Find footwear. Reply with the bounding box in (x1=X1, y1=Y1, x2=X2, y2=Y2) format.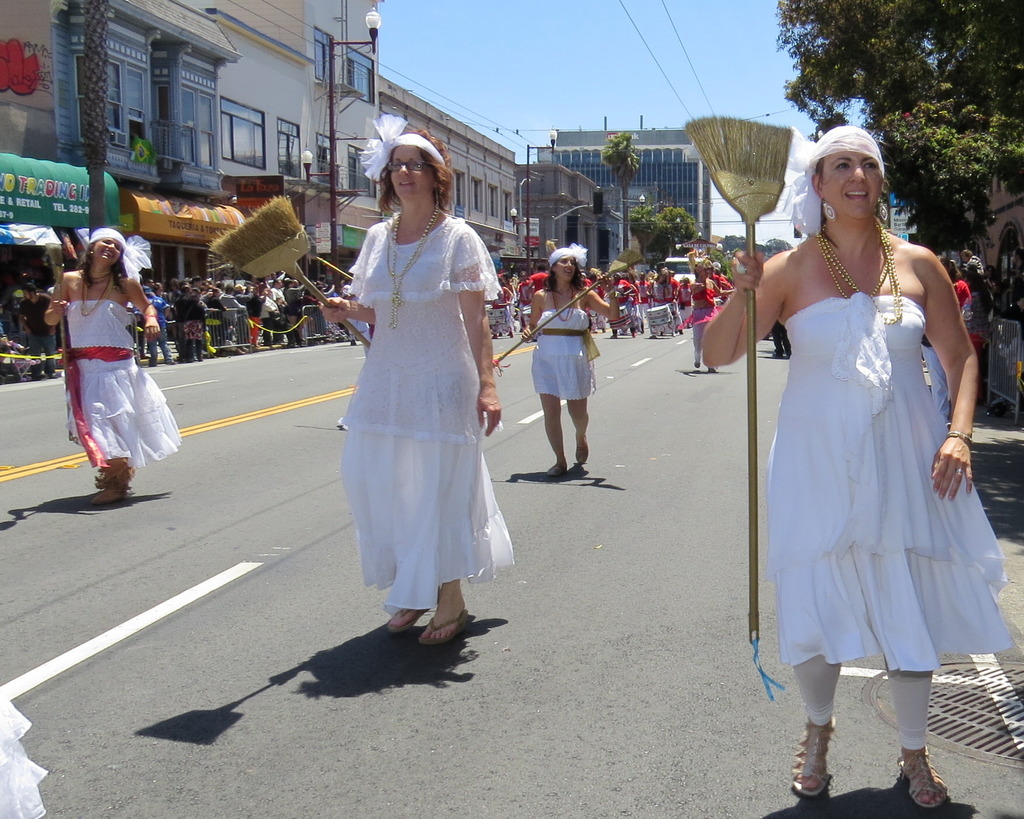
(x1=573, y1=436, x2=592, y2=462).
